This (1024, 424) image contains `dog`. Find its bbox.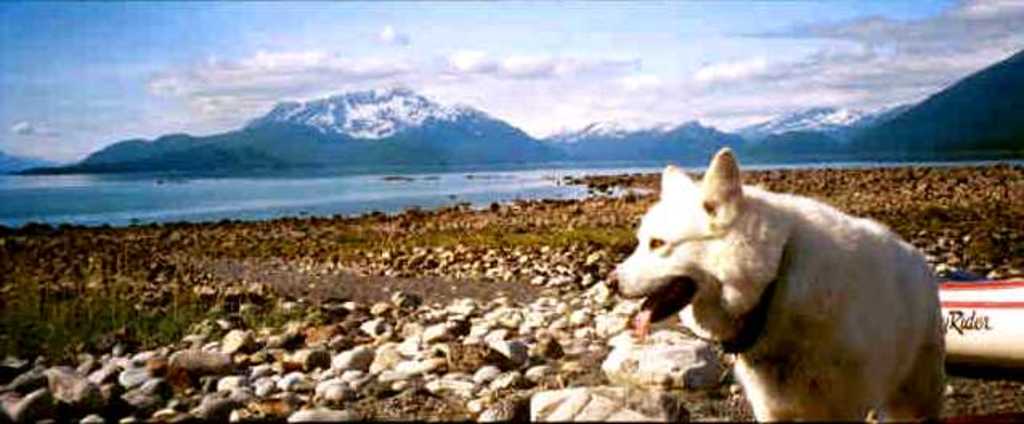
{"x1": 602, "y1": 141, "x2": 947, "y2": 422}.
